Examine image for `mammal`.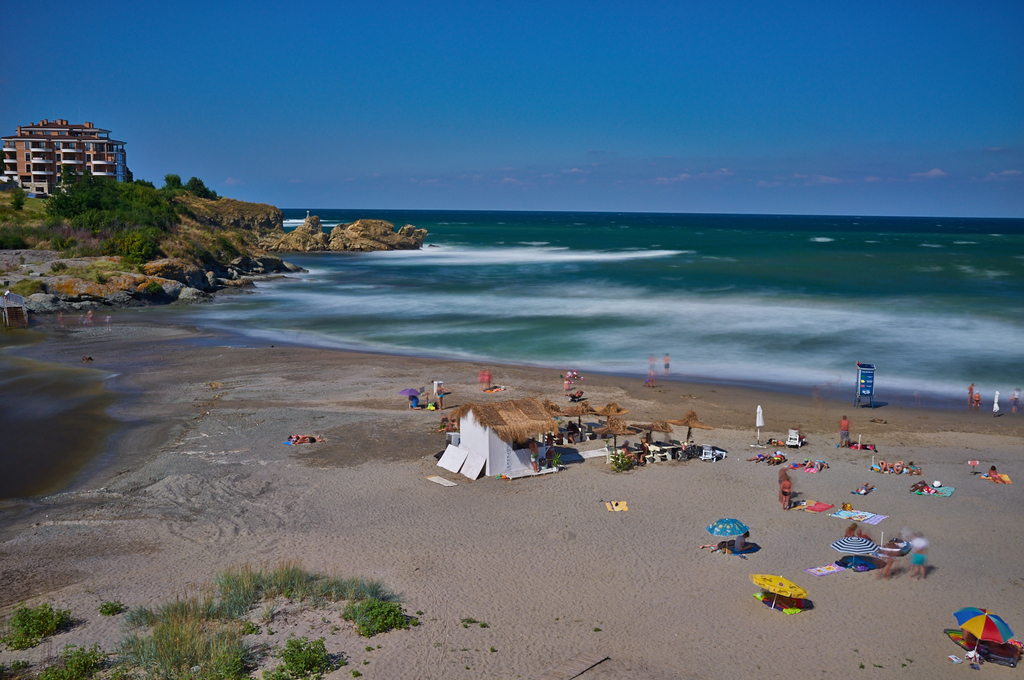
Examination result: [956, 628, 1016, 662].
